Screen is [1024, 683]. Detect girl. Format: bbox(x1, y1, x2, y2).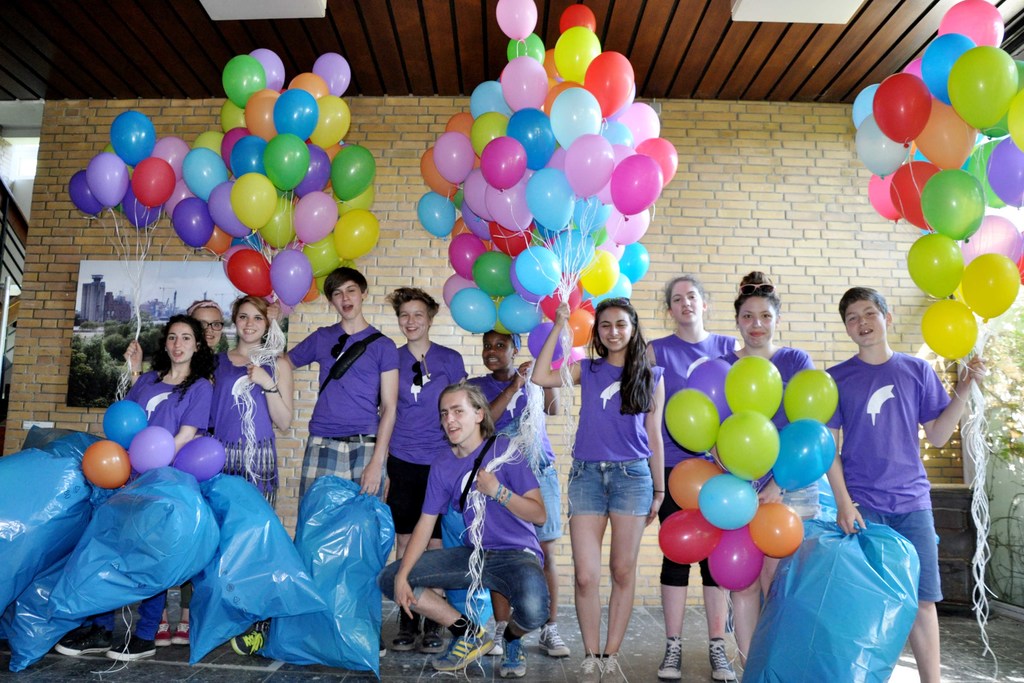
bbox(189, 296, 231, 368).
